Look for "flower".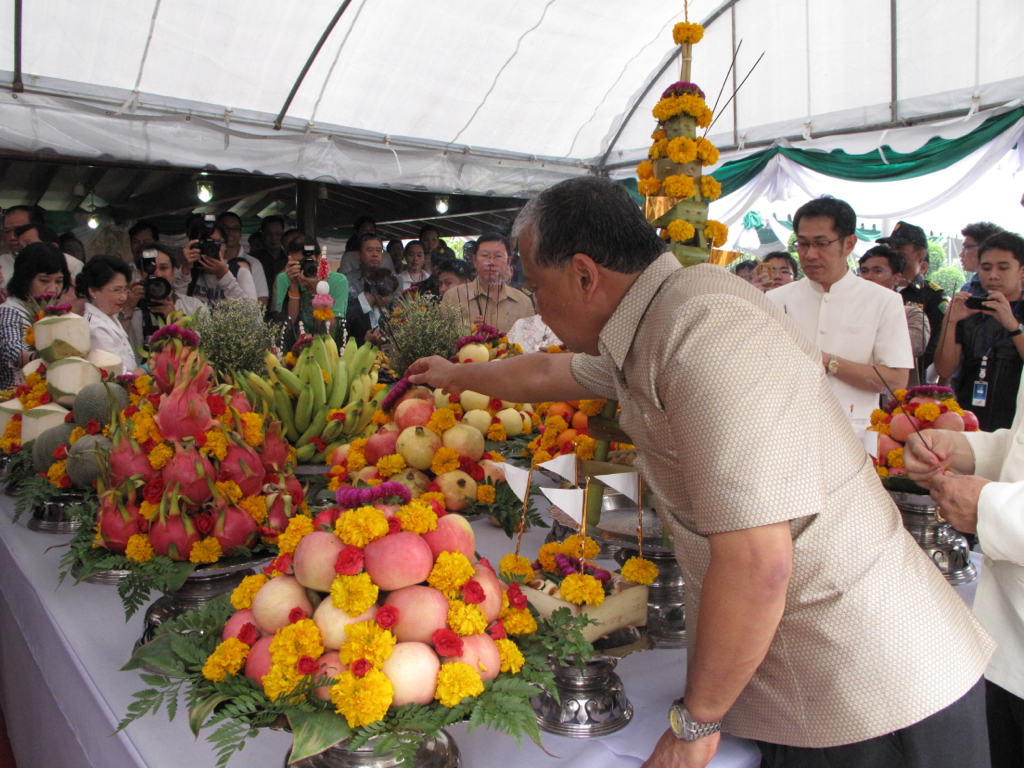
Found: [444, 403, 460, 424].
